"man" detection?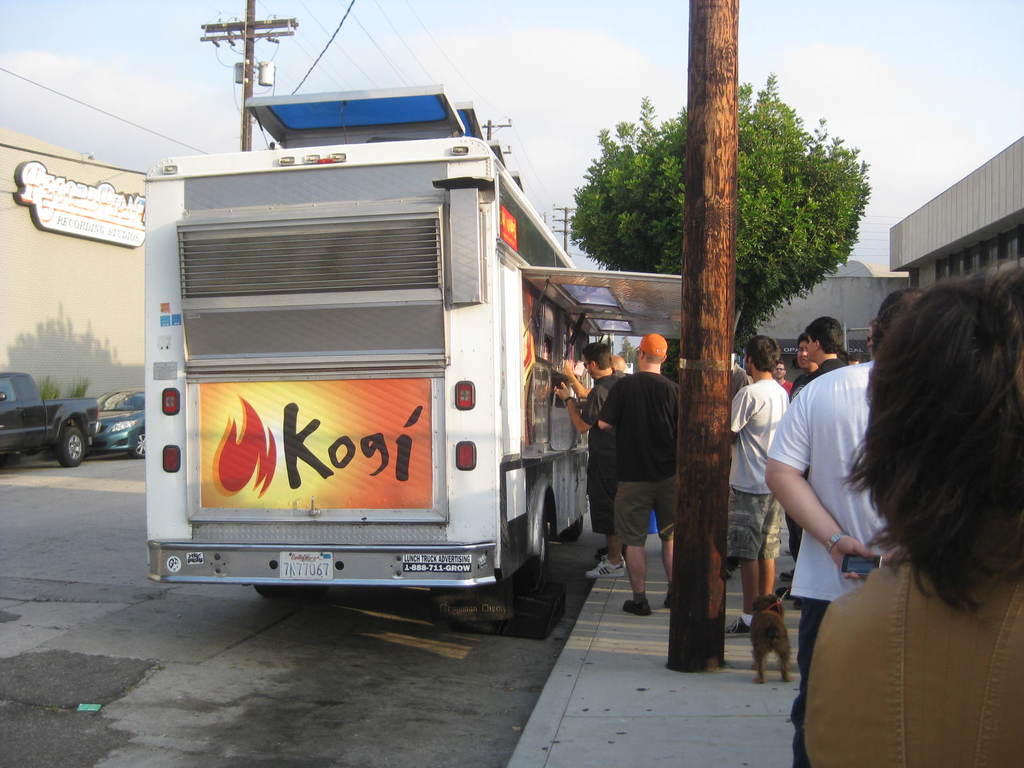
<box>593,325,687,613</box>
